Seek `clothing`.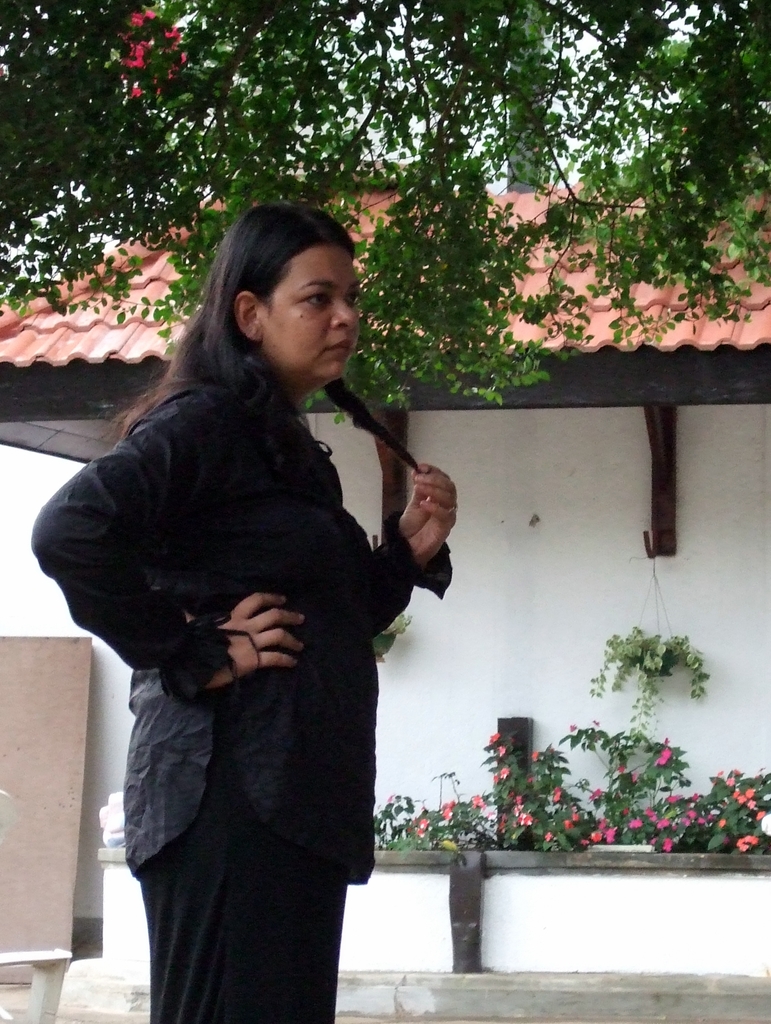
x1=60, y1=294, x2=444, y2=950.
